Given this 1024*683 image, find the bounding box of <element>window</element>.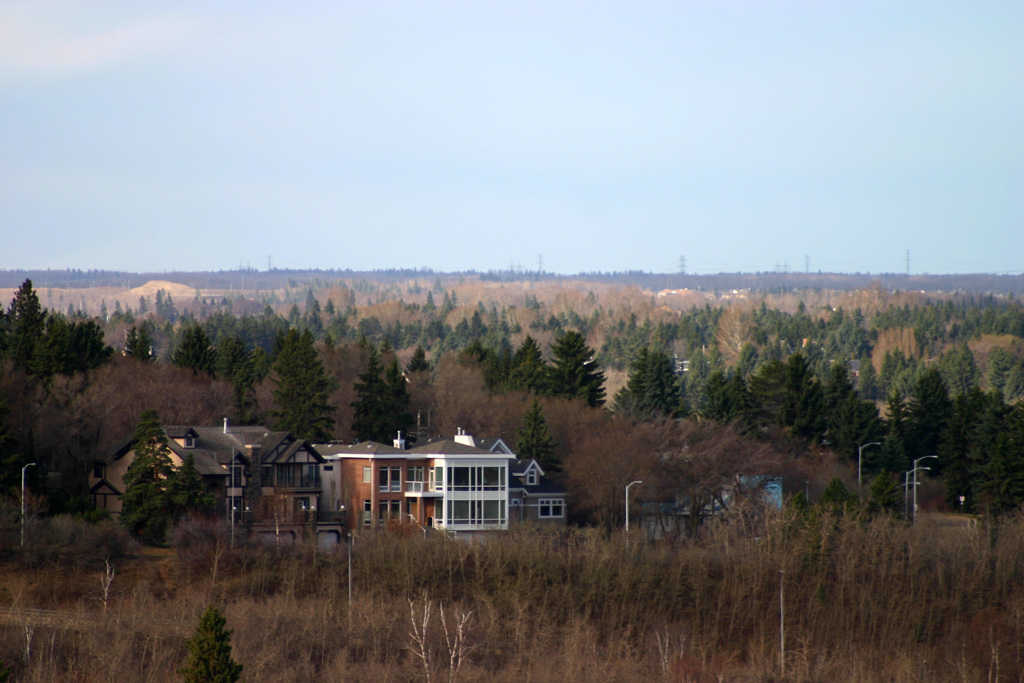
locate(536, 499, 563, 518).
